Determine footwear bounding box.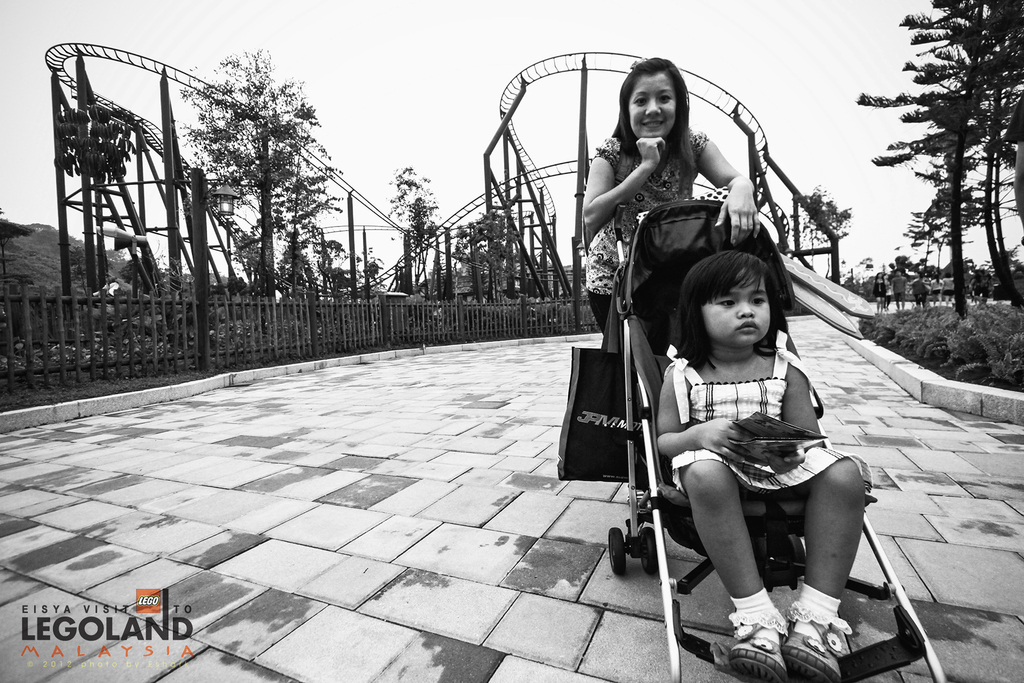
Determined: <box>732,613,788,682</box>.
